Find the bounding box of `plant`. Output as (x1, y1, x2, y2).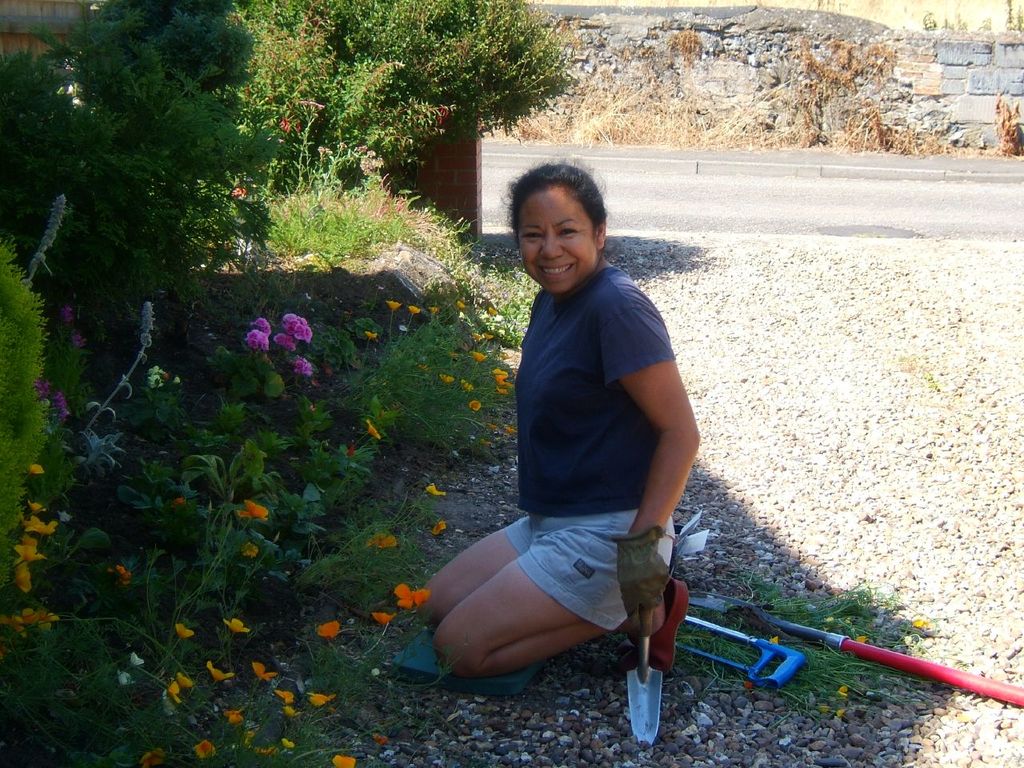
(178, 299, 349, 511).
